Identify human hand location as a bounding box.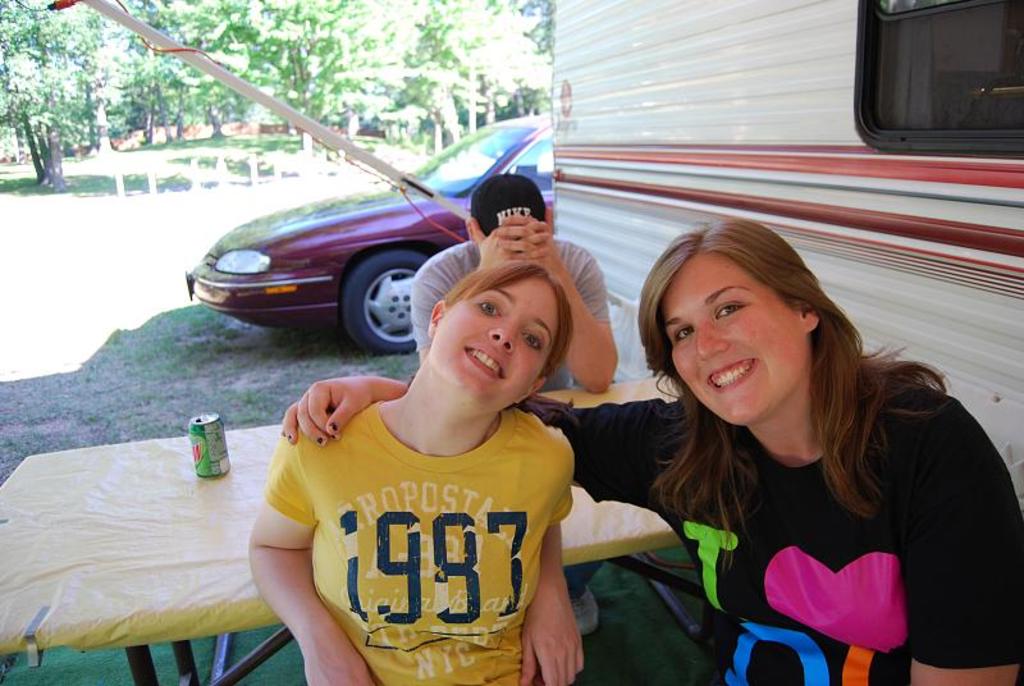
crop(497, 215, 564, 279).
